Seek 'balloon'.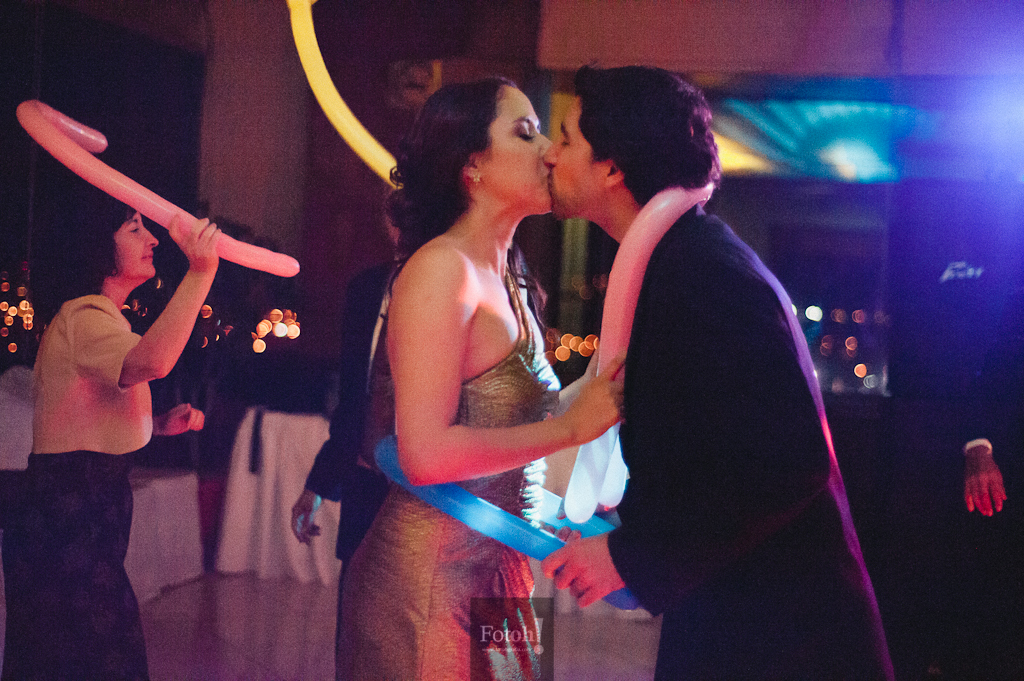
region(13, 99, 301, 280).
